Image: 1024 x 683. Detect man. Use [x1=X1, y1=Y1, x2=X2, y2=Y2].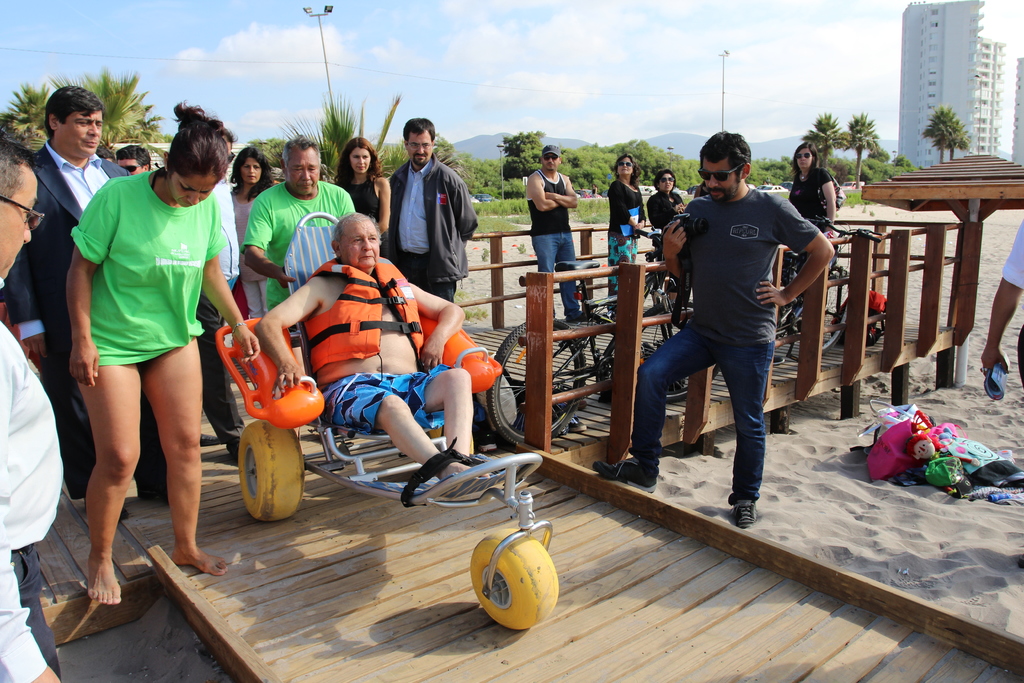
[x1=637, y1=135, x2=832, y2=537].
